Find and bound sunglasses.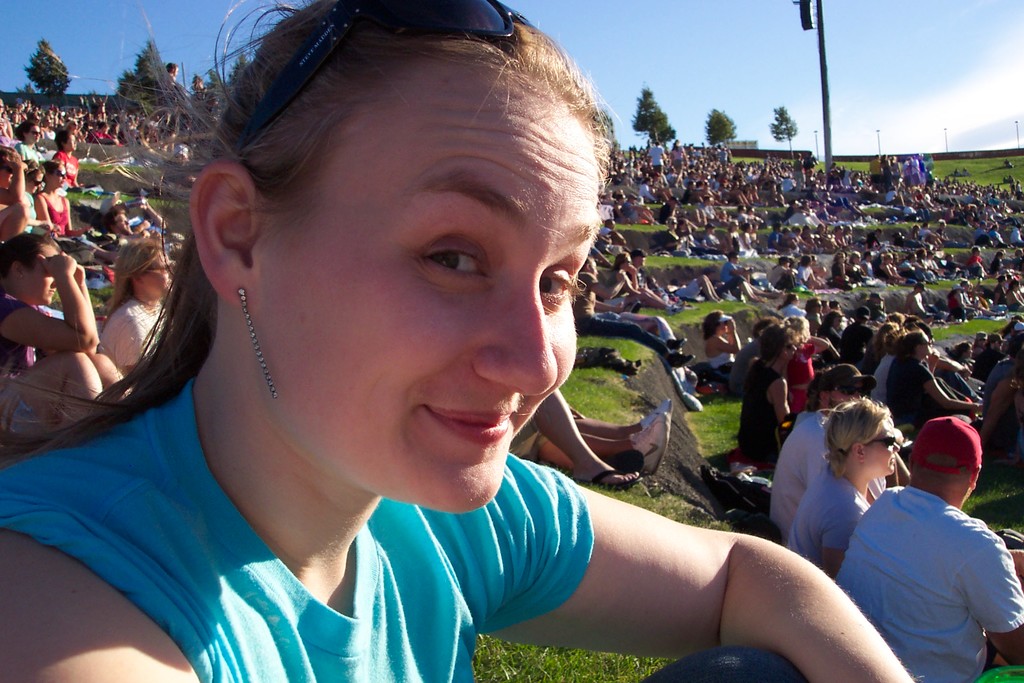
Bound: l=870, t=434, r=895, b=446.
